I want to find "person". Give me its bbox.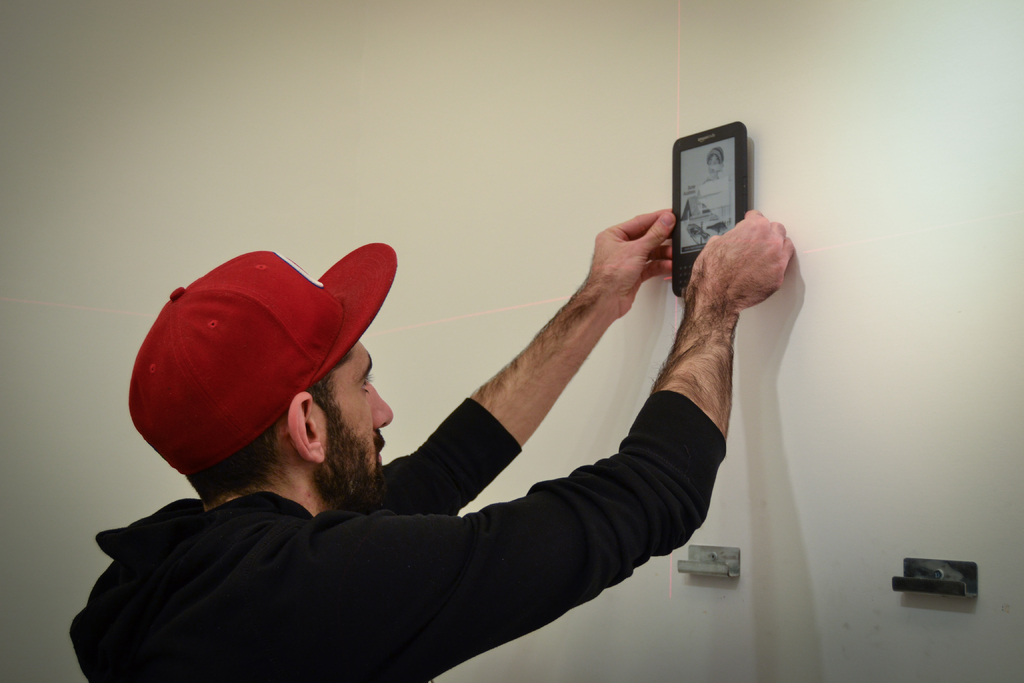
[51, 204, 807, 682].
